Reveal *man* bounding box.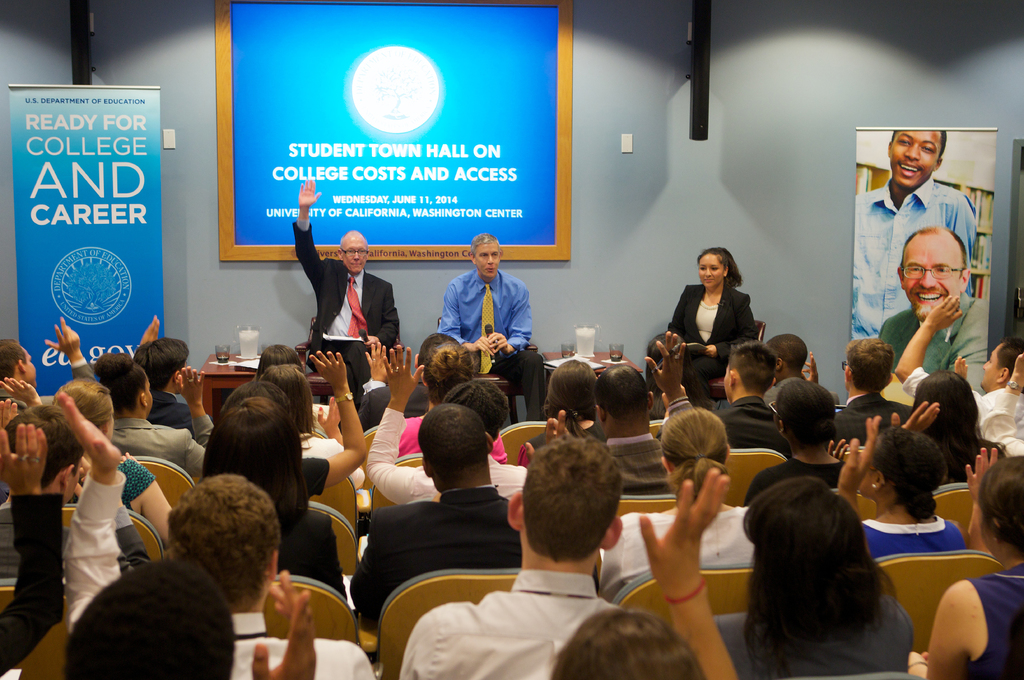
Revealed: (345,404,557,614).
